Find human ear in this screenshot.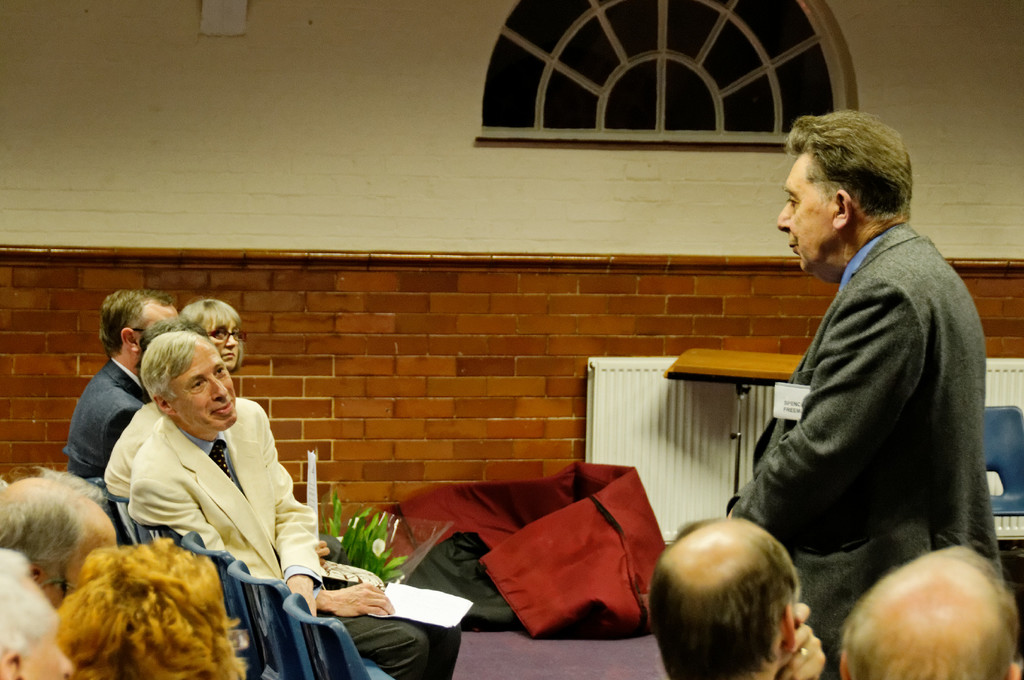
The bounding box for human ear is [left=120, top=328, right=138, bottom=354].
